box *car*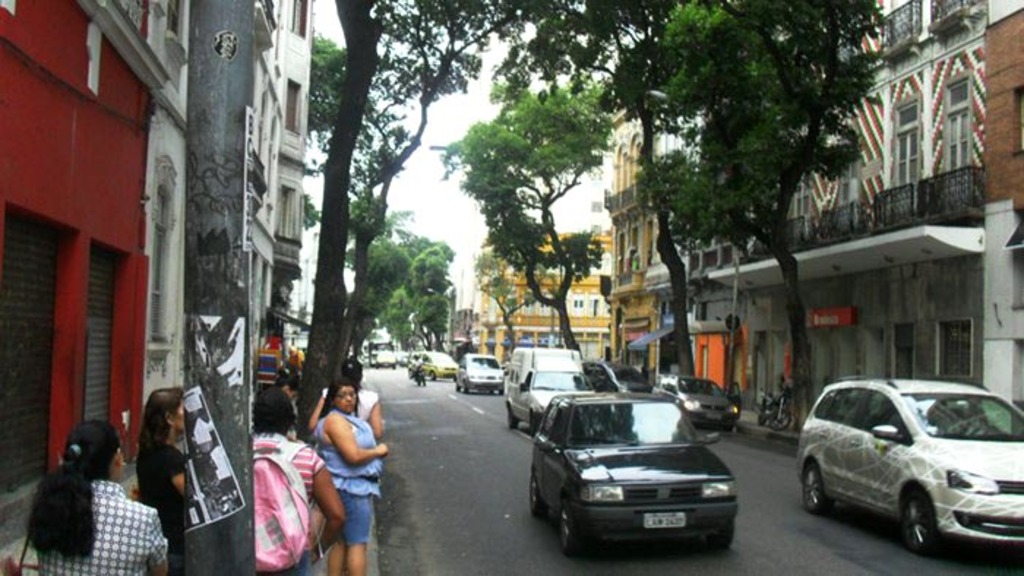
Rect(582, 355, 651, 390)
